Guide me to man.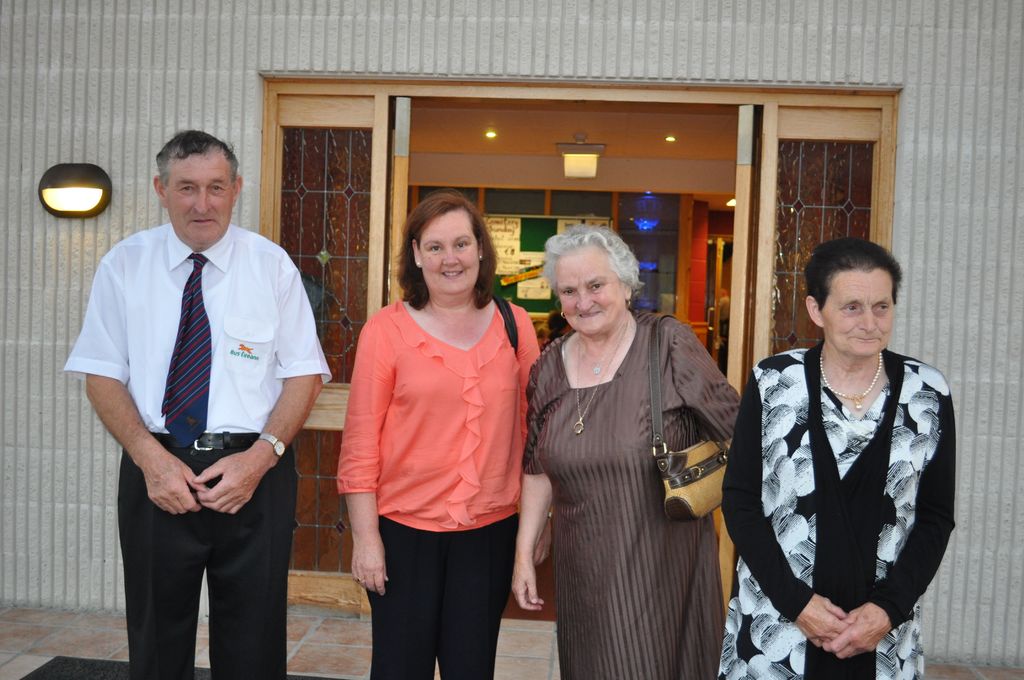
Guidance: l=58, t=130, r=333, b=679.
